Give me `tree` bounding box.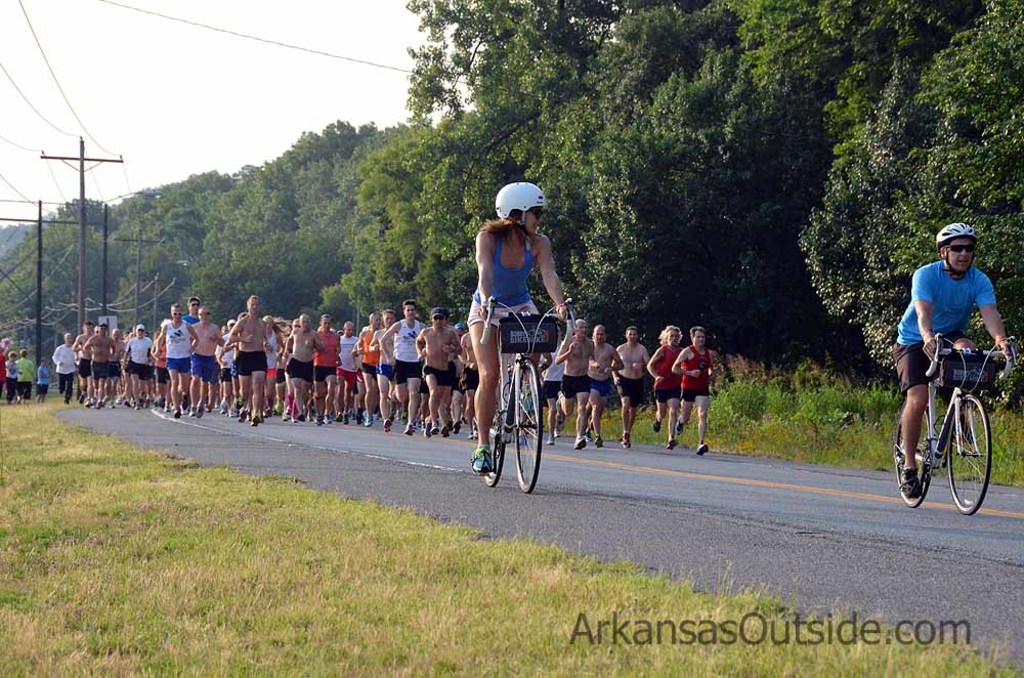
region(754, 0, 913, 165).
